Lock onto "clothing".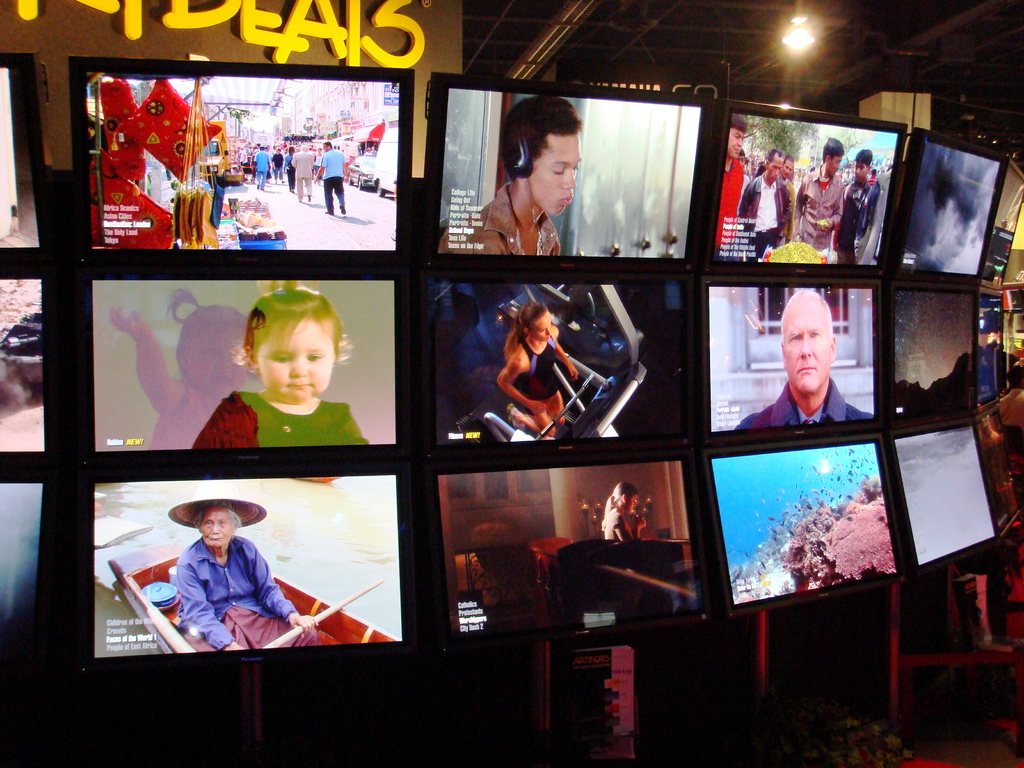
Locked: region(272, 150, 286, 180).
